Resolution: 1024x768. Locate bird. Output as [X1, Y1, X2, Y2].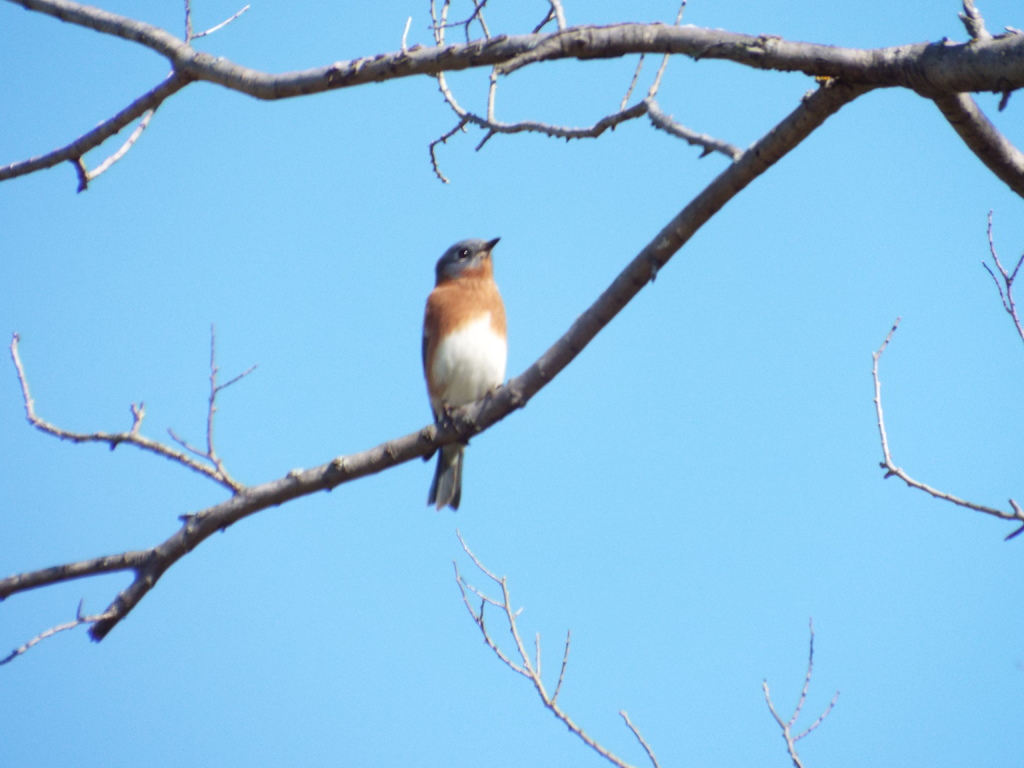
[410, 232, 525, 497].
